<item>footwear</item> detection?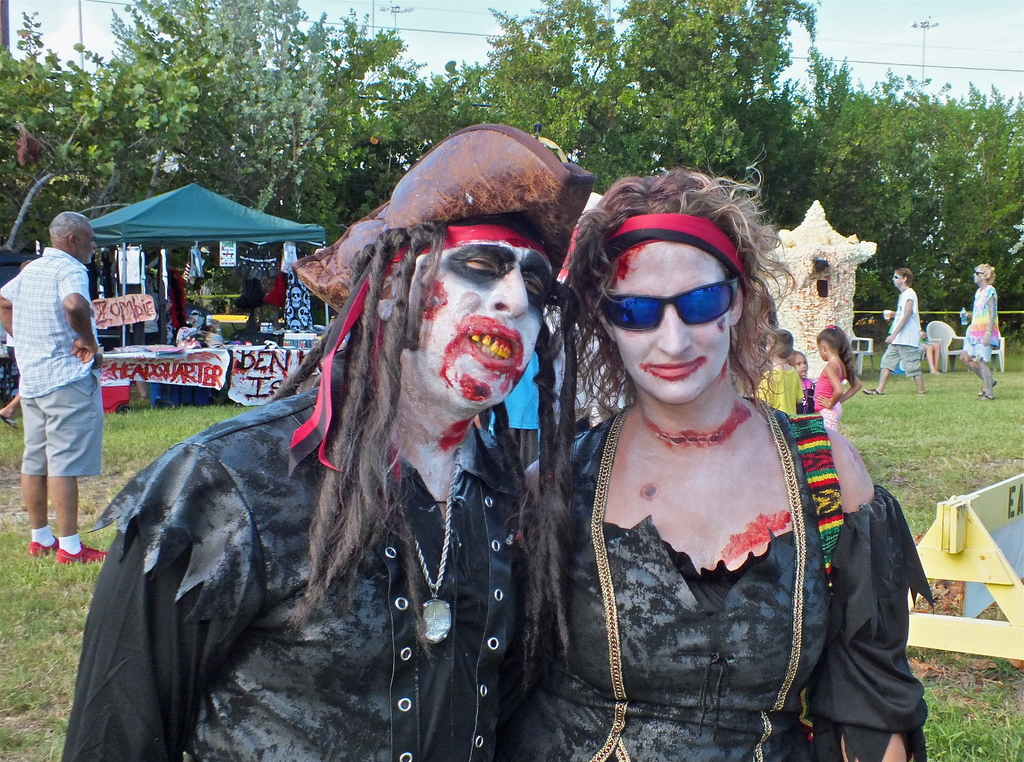
{"left": 980, "top": 389, "right": 992, "bottom": 401}
